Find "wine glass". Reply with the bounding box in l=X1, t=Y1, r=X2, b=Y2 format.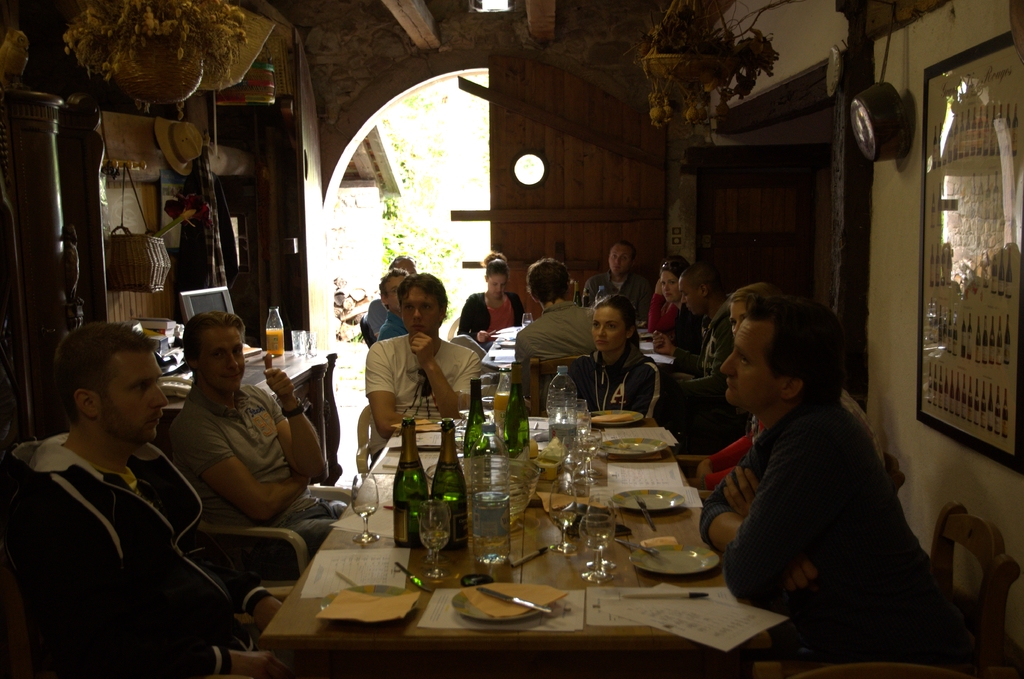
l=583, t=511, r=611, b=582.
